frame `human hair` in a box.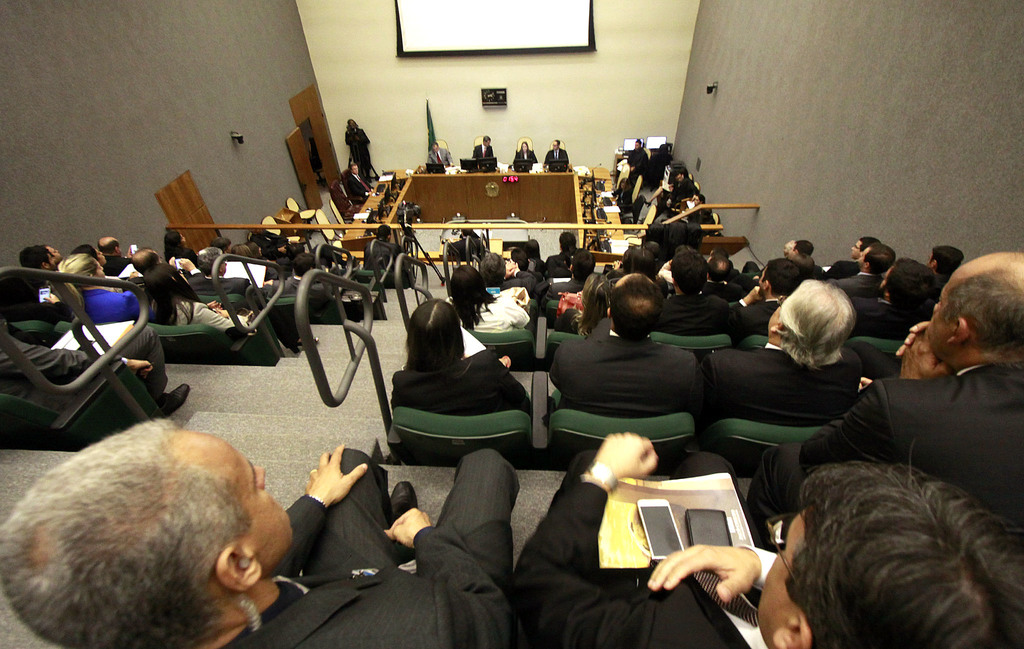
region(482, 251, 506, 282).
